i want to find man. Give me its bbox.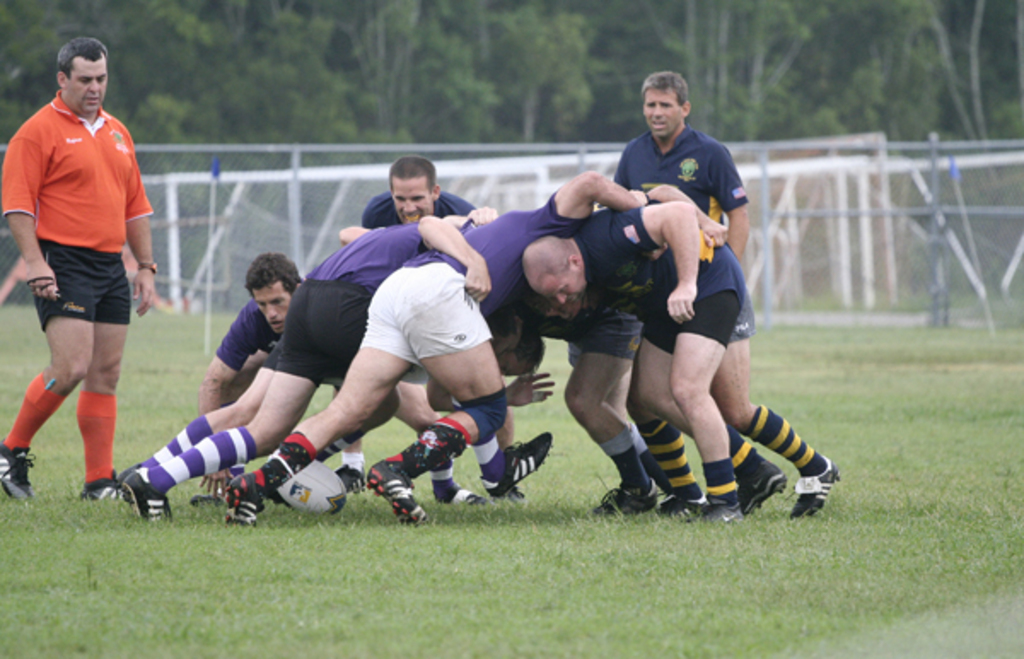
[left=5, top=38, right=169, bottom=507].
